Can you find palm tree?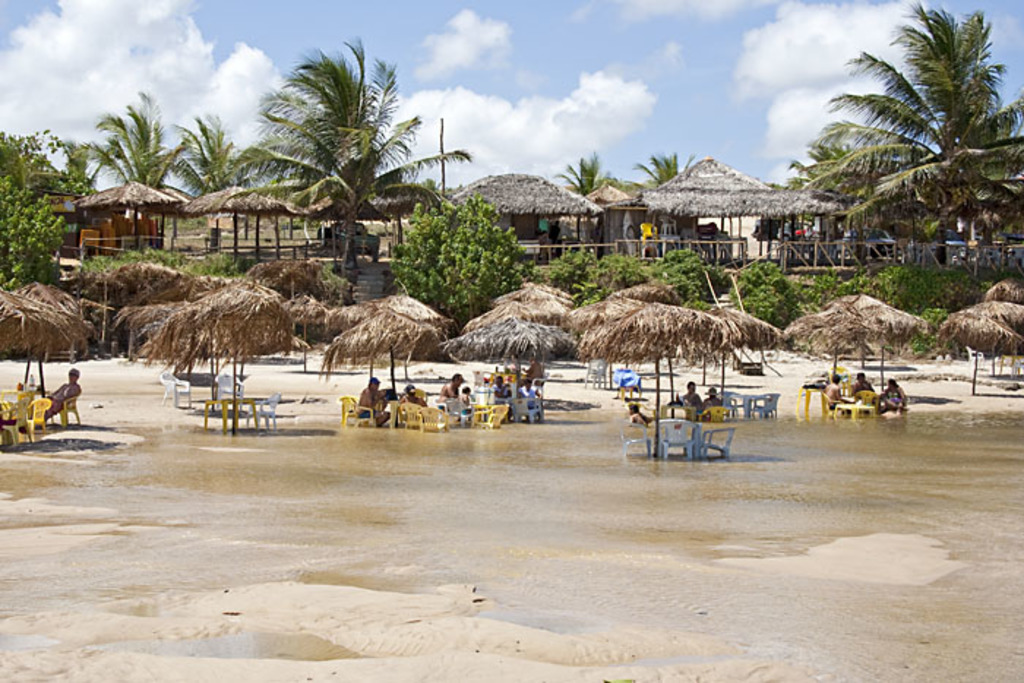
Yes, bounding box: Rect(543, 154, 603, 278).
